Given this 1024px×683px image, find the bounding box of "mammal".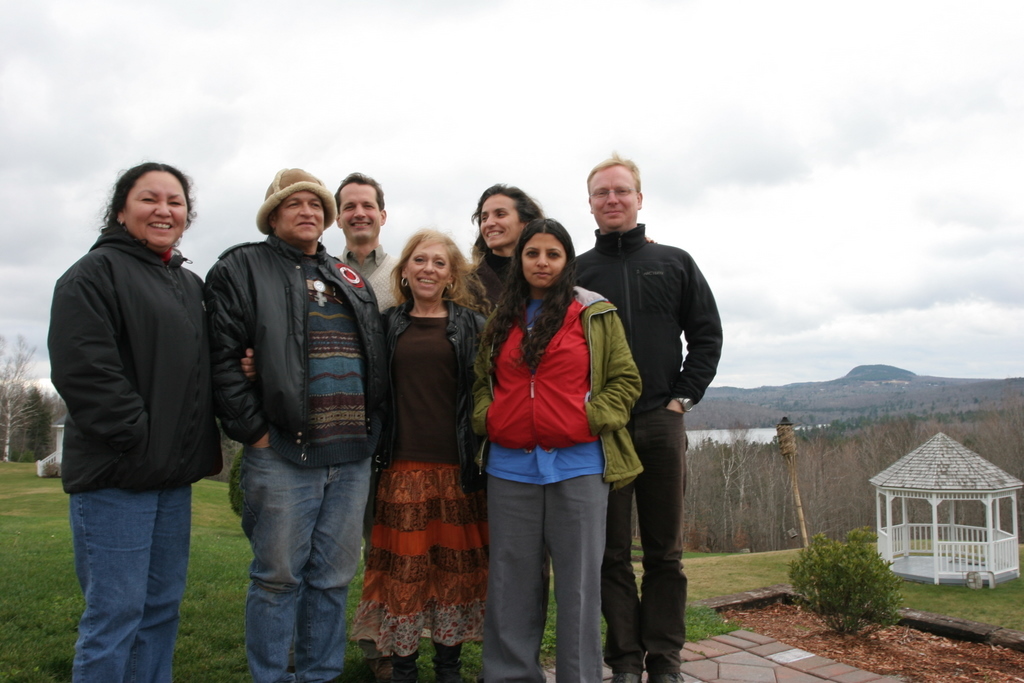
bbox=(349, 219, 493, 682).
